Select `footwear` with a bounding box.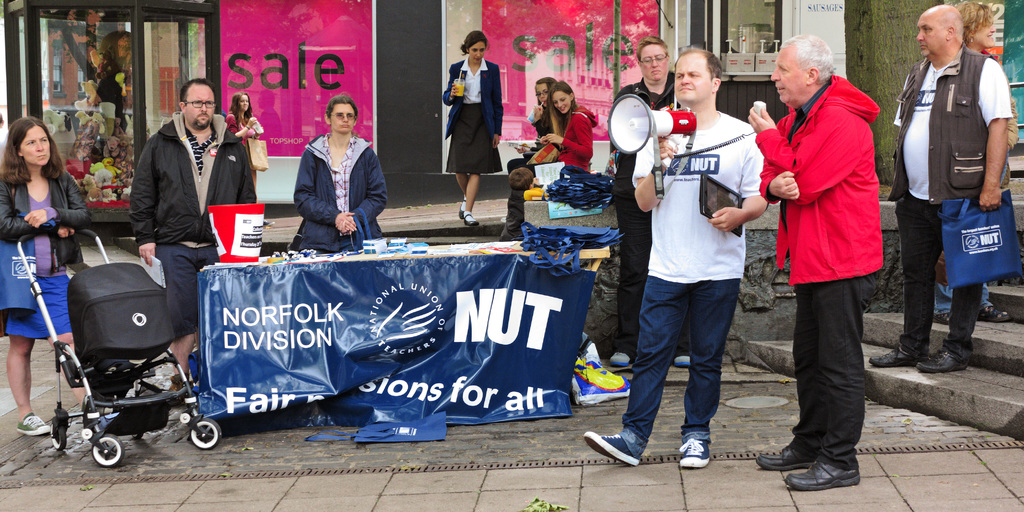
BBox(461, 195, 467, 216).
